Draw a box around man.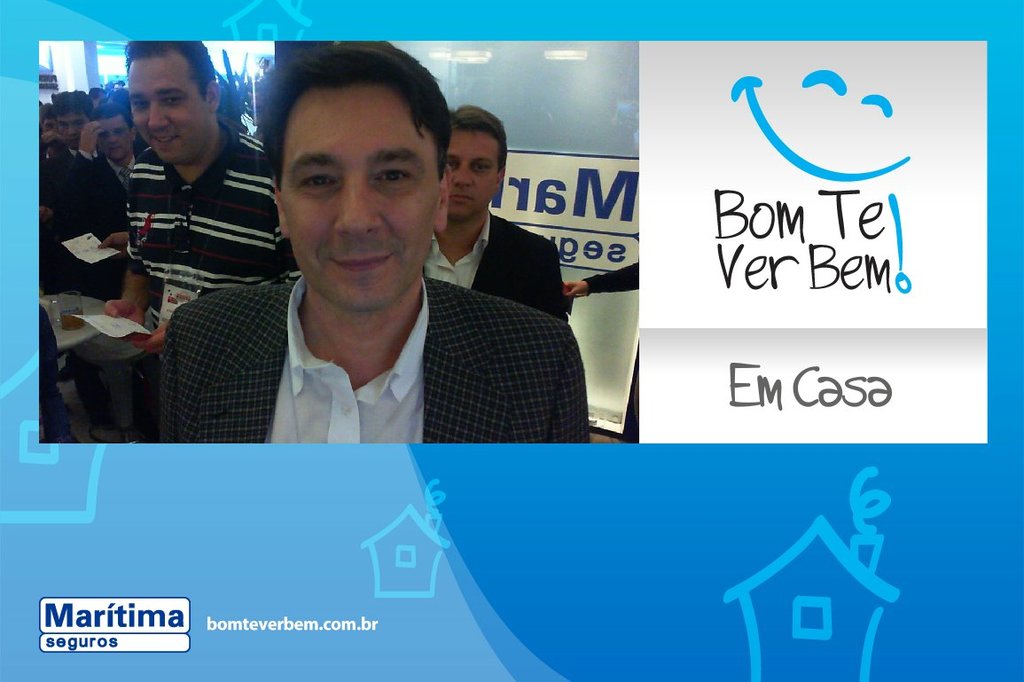
bbox=(425, 102, 565, 324).
